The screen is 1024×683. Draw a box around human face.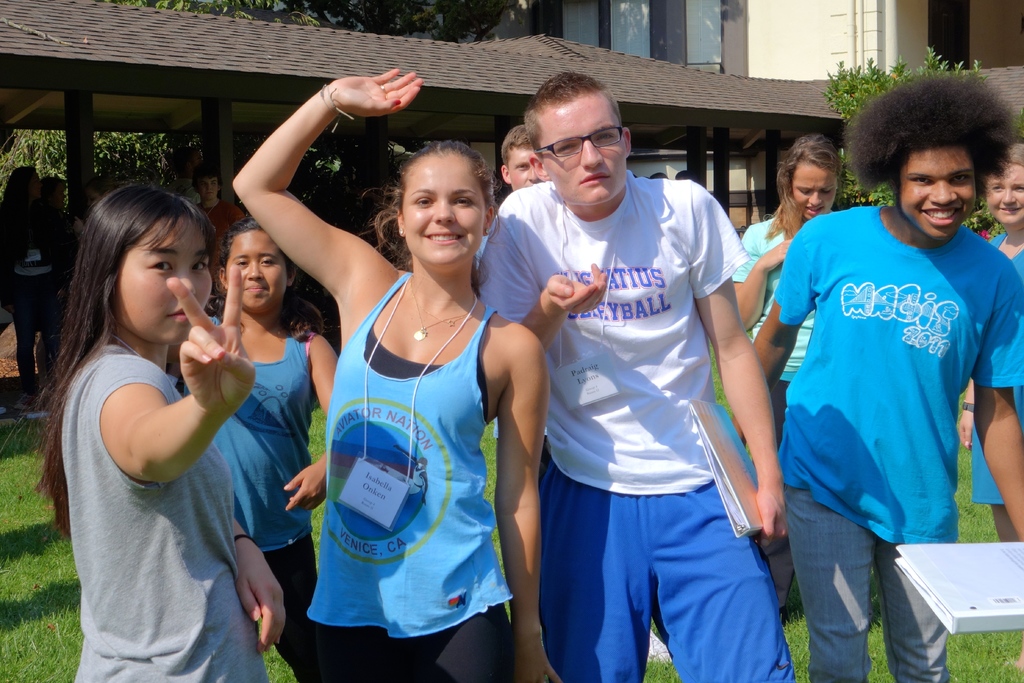
[789,169,837,220].
